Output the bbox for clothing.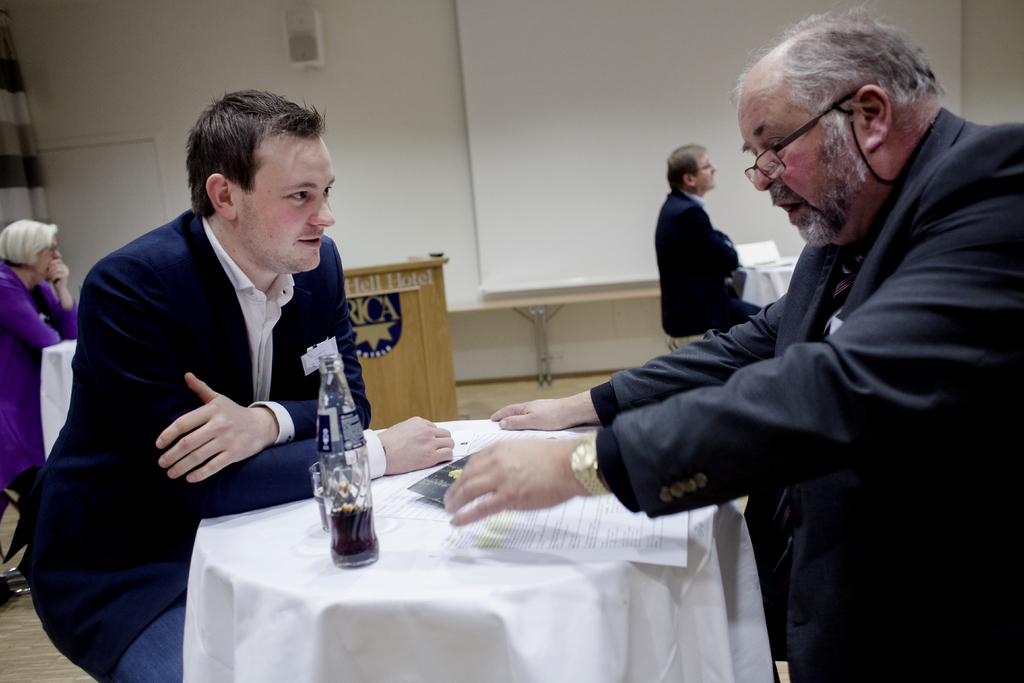
pyautogui.locateOnScreen(588, 107, 1023, 682).
